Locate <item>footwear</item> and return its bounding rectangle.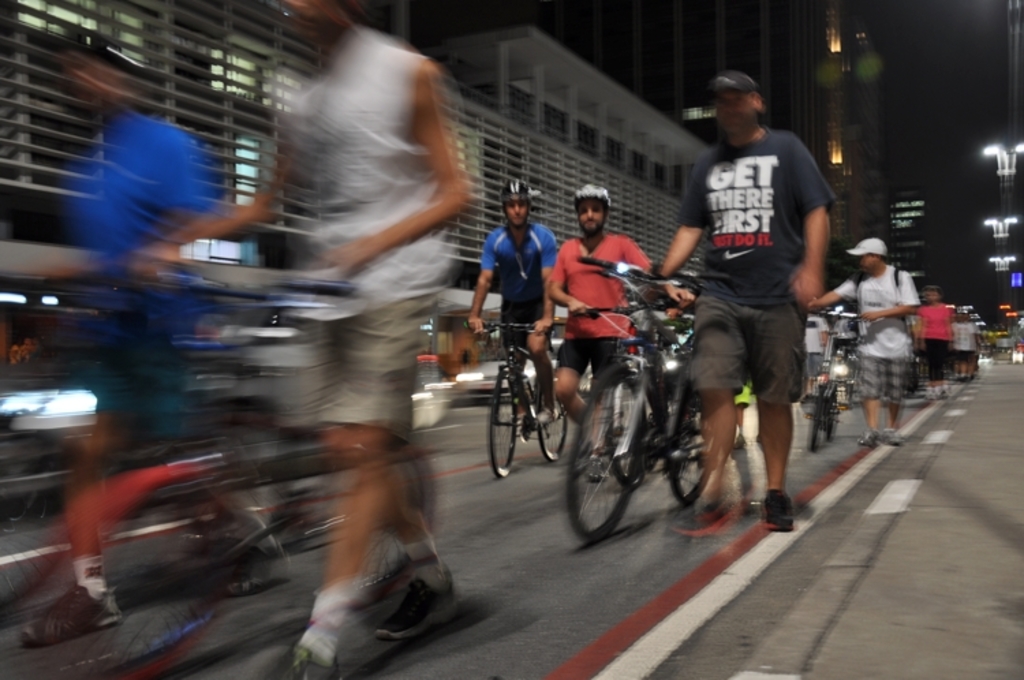
select_region(855, 426, 879, 453).
